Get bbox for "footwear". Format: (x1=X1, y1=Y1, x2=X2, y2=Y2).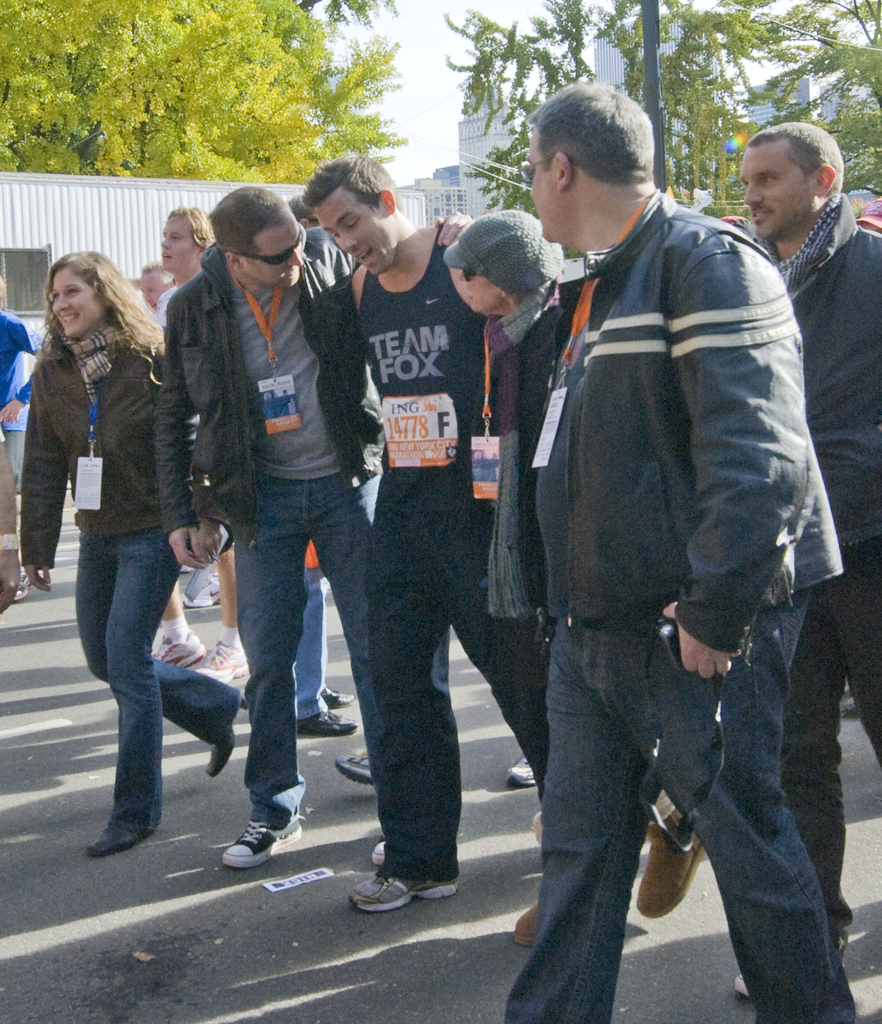
(x1=504, y1=753, x2=541, y2=785).
